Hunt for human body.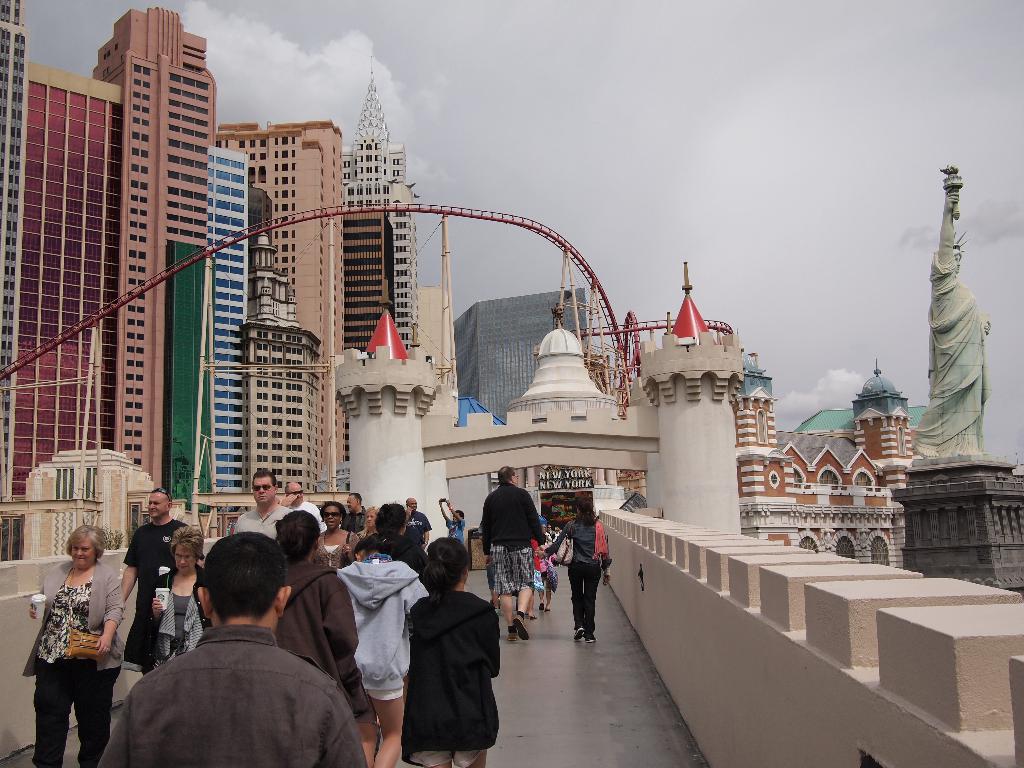
Hunted down at 122,511,191,590.
